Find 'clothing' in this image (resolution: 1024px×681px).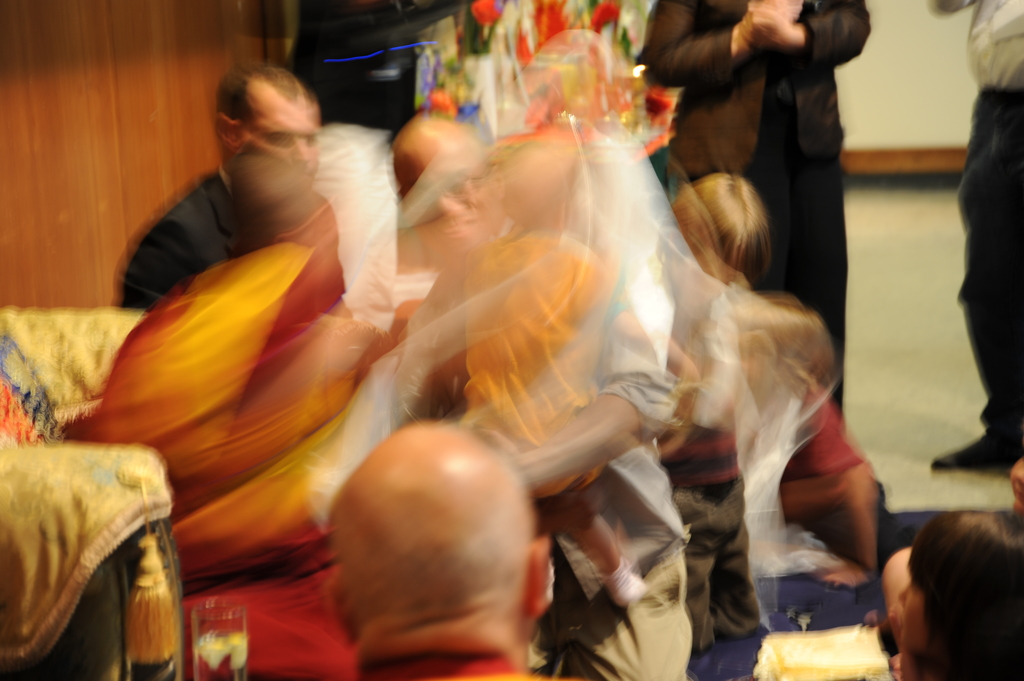
927:0:1023:438.
